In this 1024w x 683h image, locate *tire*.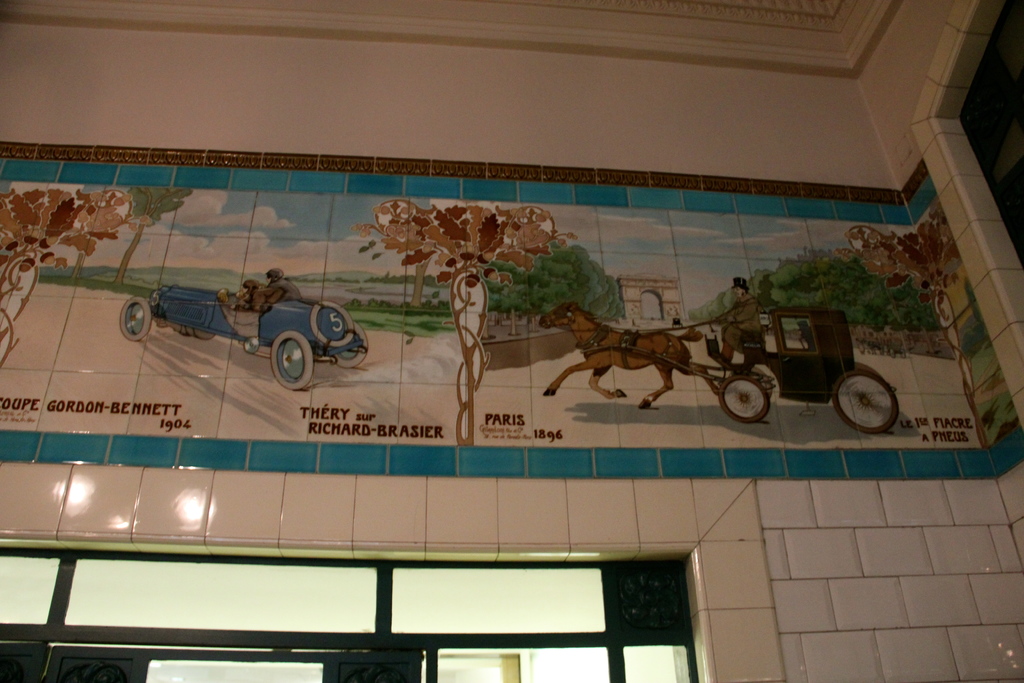
Bounding box: left=717, top=374, right=772, bottom=420.
